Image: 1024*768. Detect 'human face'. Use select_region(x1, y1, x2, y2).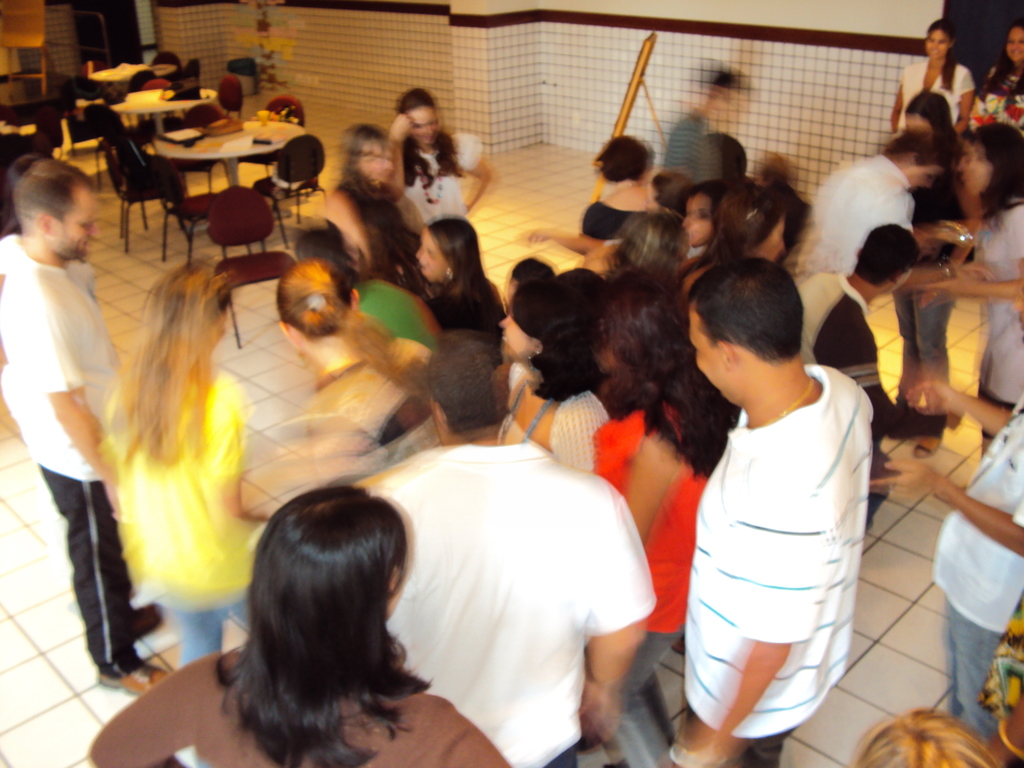
select_region(965, 141, 984, 196).
